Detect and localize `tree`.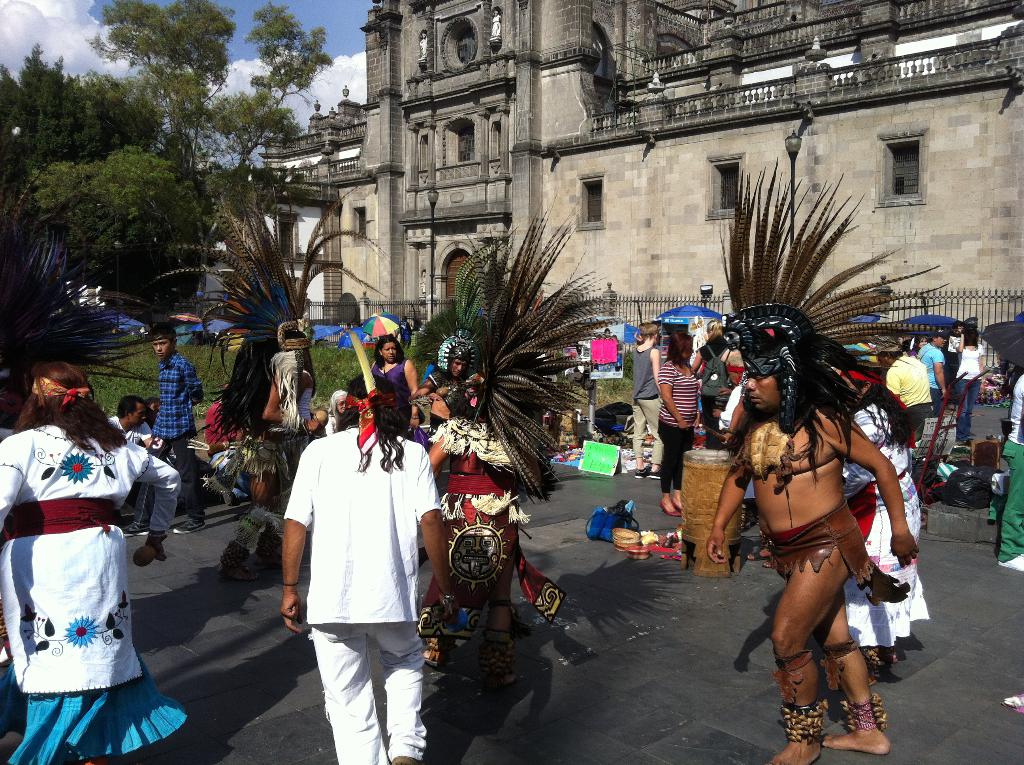
Localized at 0:145:213:373.
